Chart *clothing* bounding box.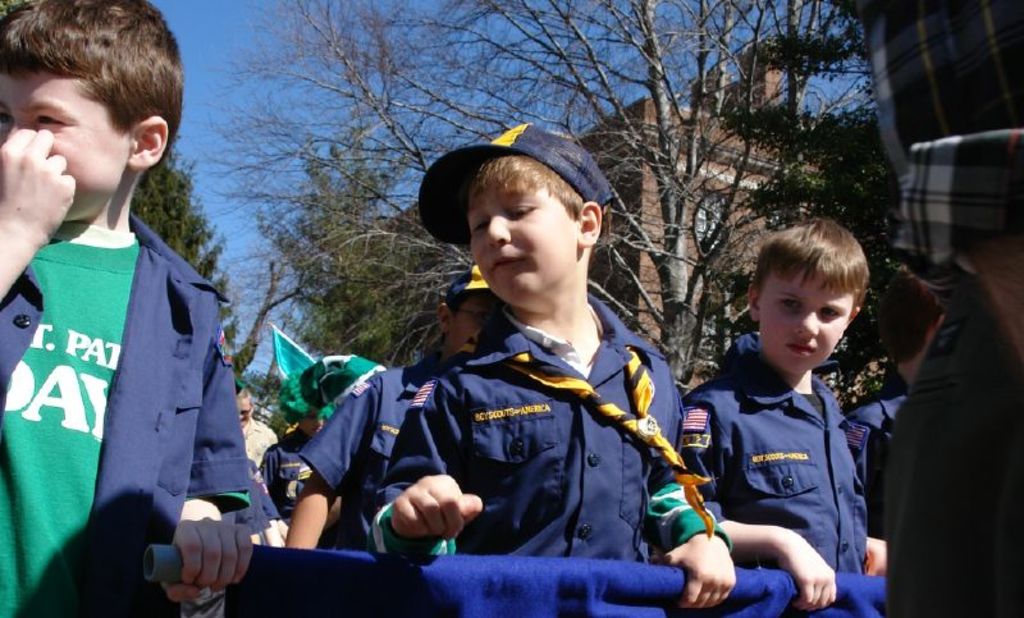
Charted: <box>861,0,1023,615</box>.
